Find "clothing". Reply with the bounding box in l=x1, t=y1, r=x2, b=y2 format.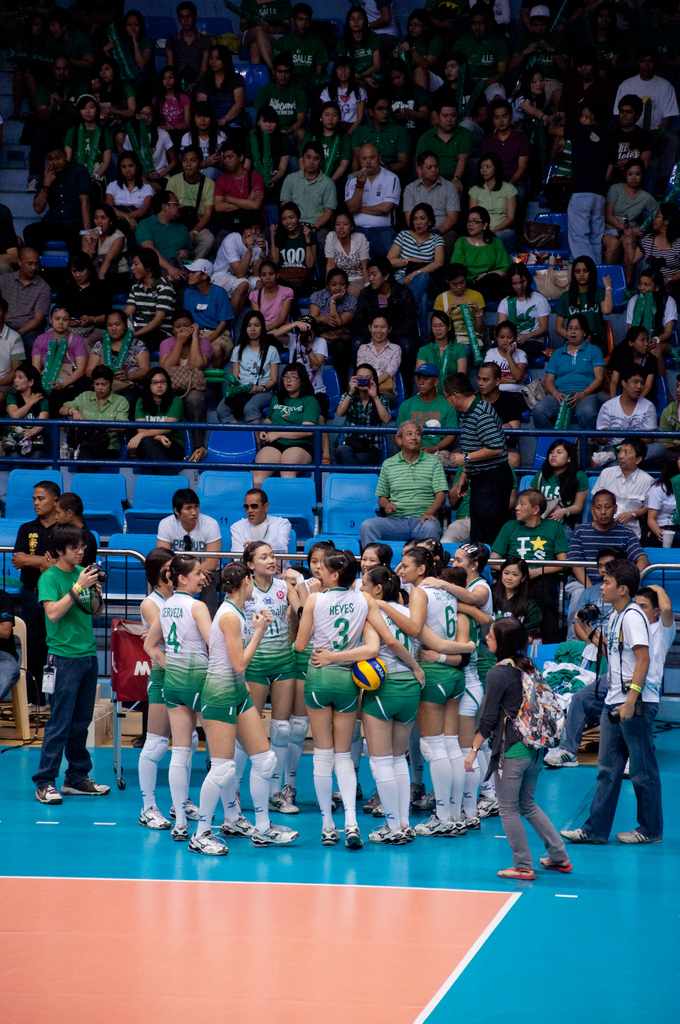
l=605, t=603, r=660, b=708.
